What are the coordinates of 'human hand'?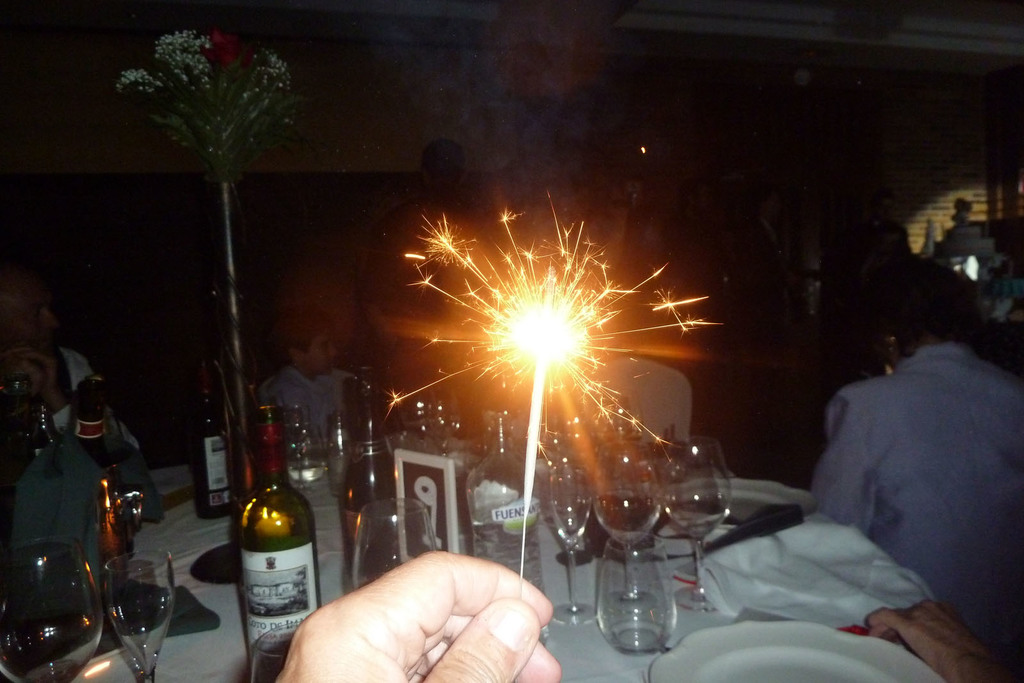
x1=0 y1=358 x2=45 y2=401.
